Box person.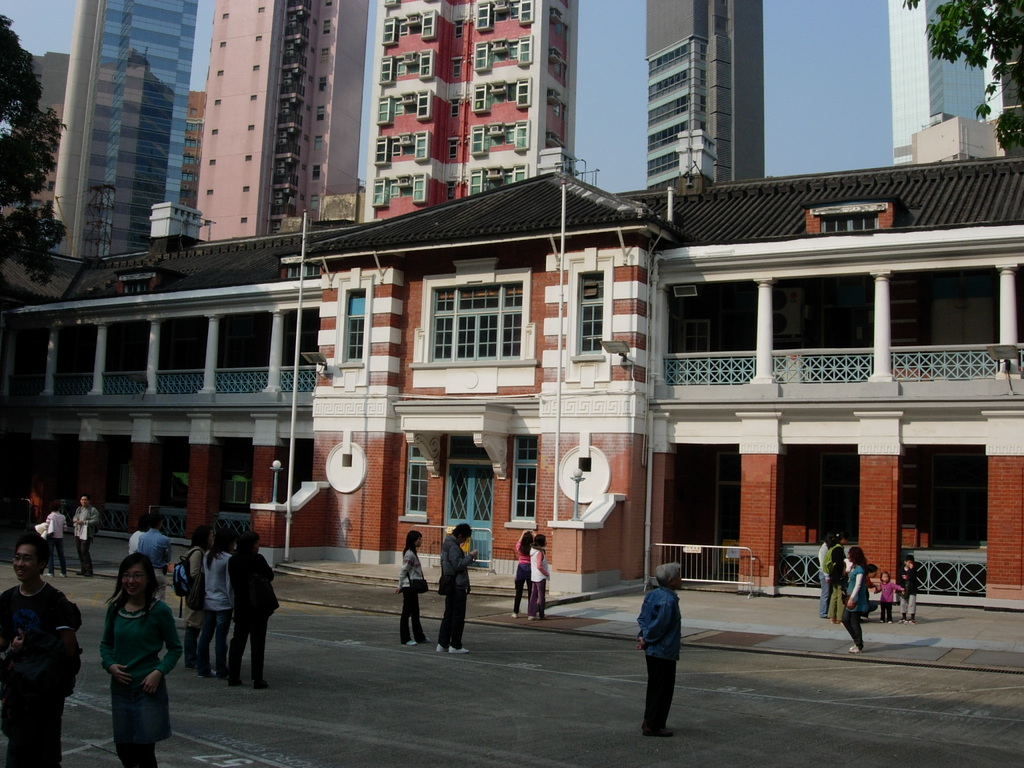
{"x1": 511, "y1": 527, "x2": 535, "y2": 618}.
